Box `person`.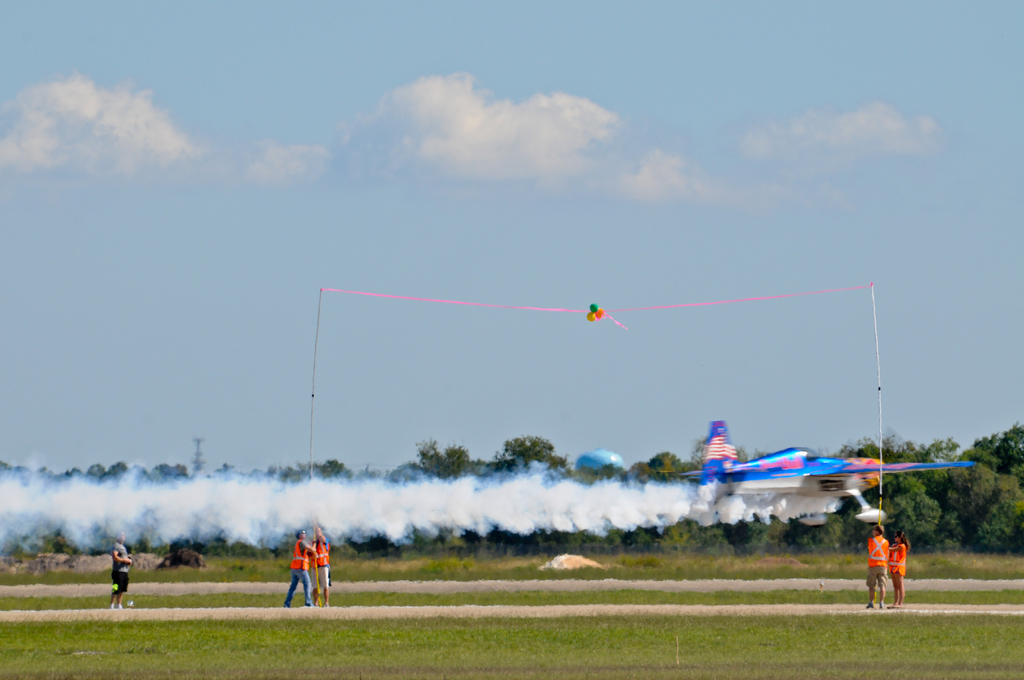
select_region(305, 534, 330, 604).
